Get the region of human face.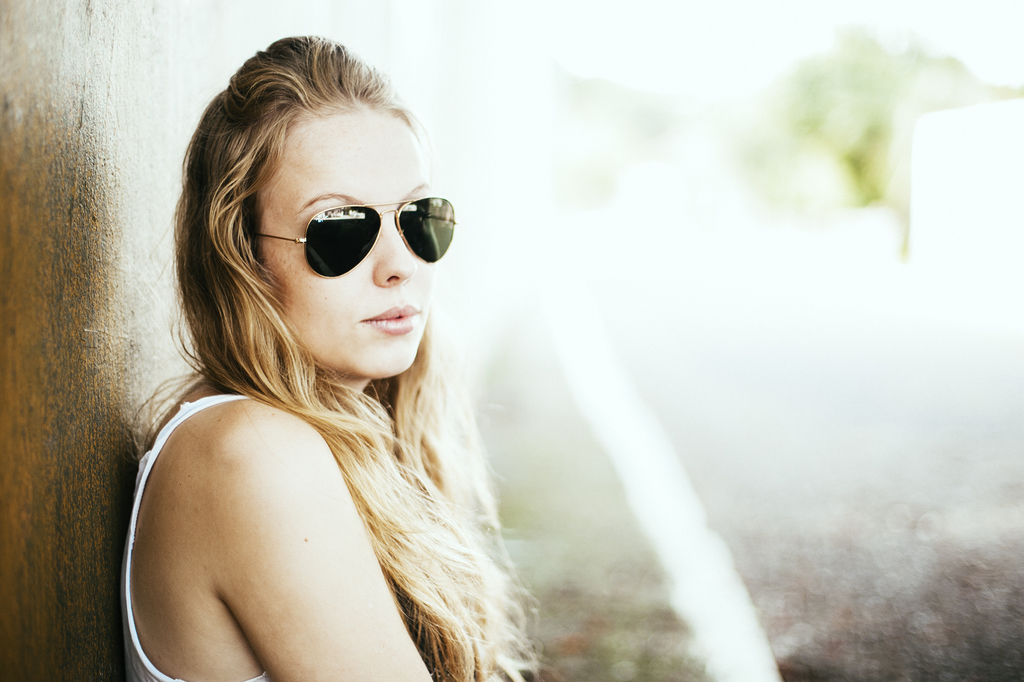
(left=268, top=101, right=431, bottom=377).
